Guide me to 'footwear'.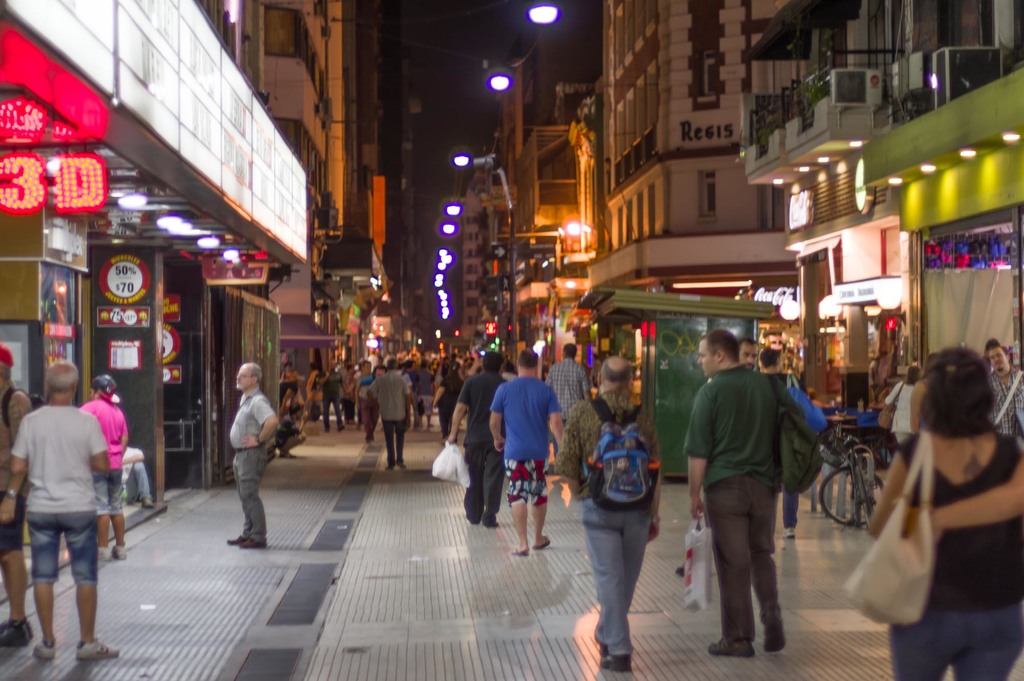
Guidance: (x1=0, y1=618, x2=34, y2=647).
